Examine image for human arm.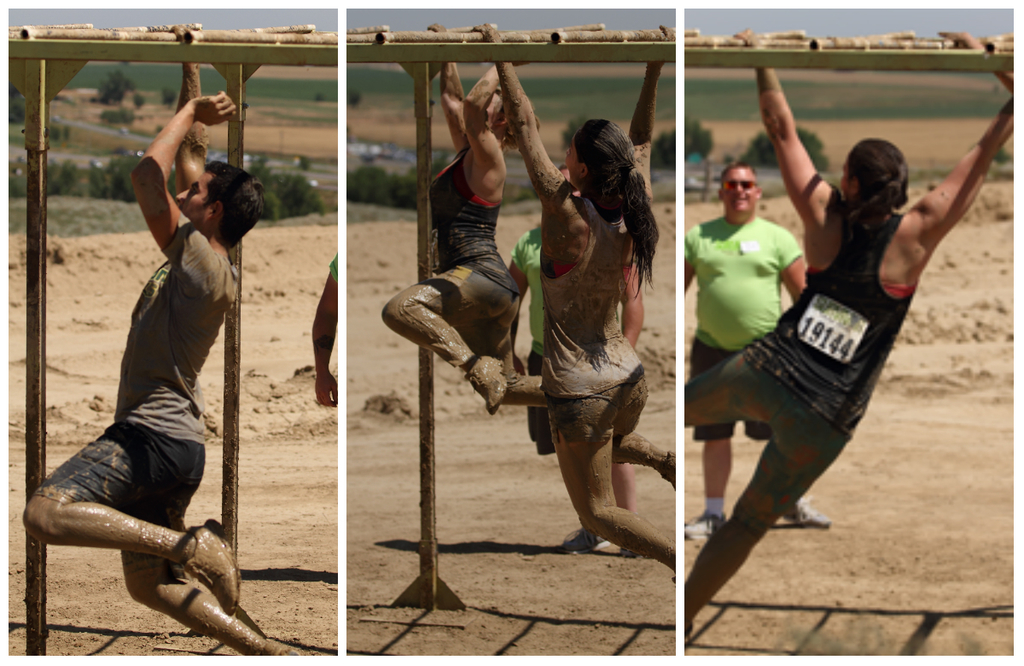
Examination result: locate(172, 23, 198, 193).
